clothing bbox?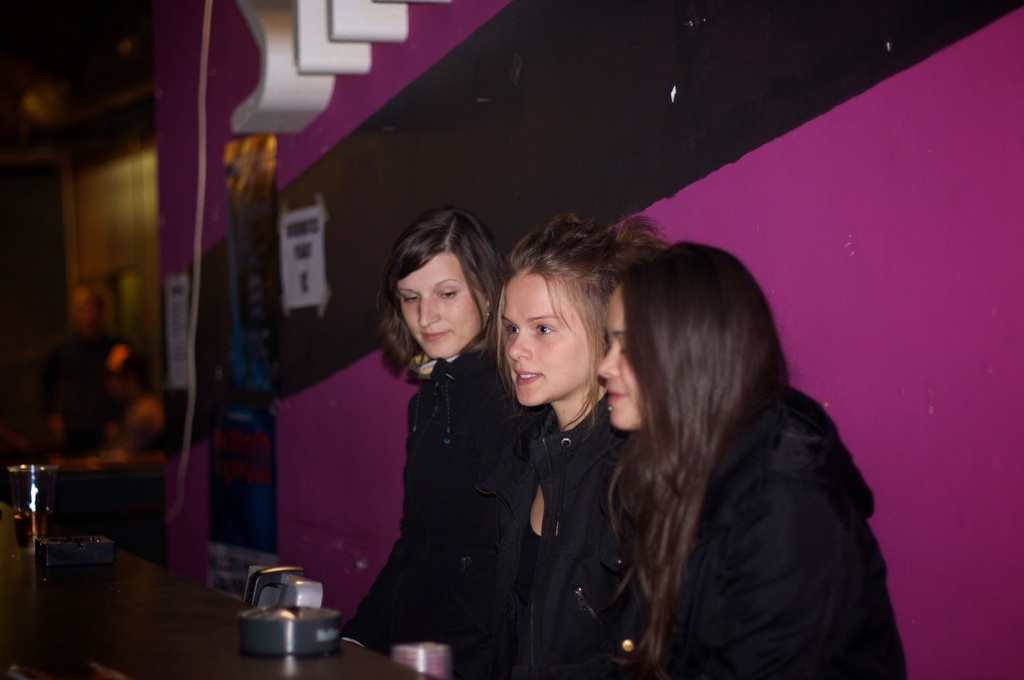
<bbox>480, 390, 635, 679</bbox>
